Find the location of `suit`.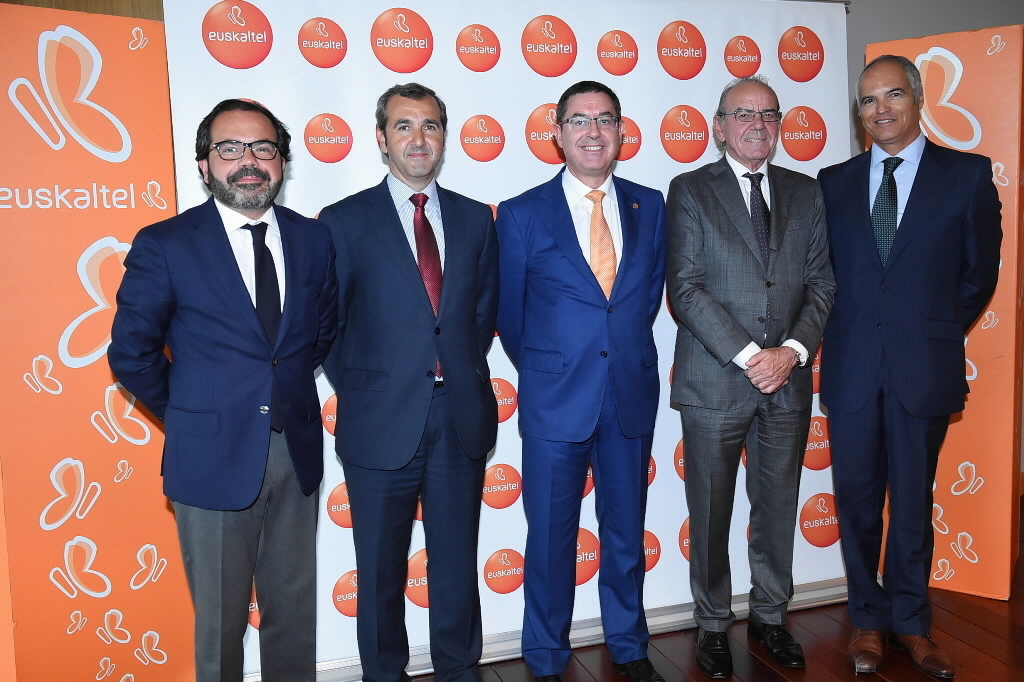
Location: locate(108, 193, 342, 681).
